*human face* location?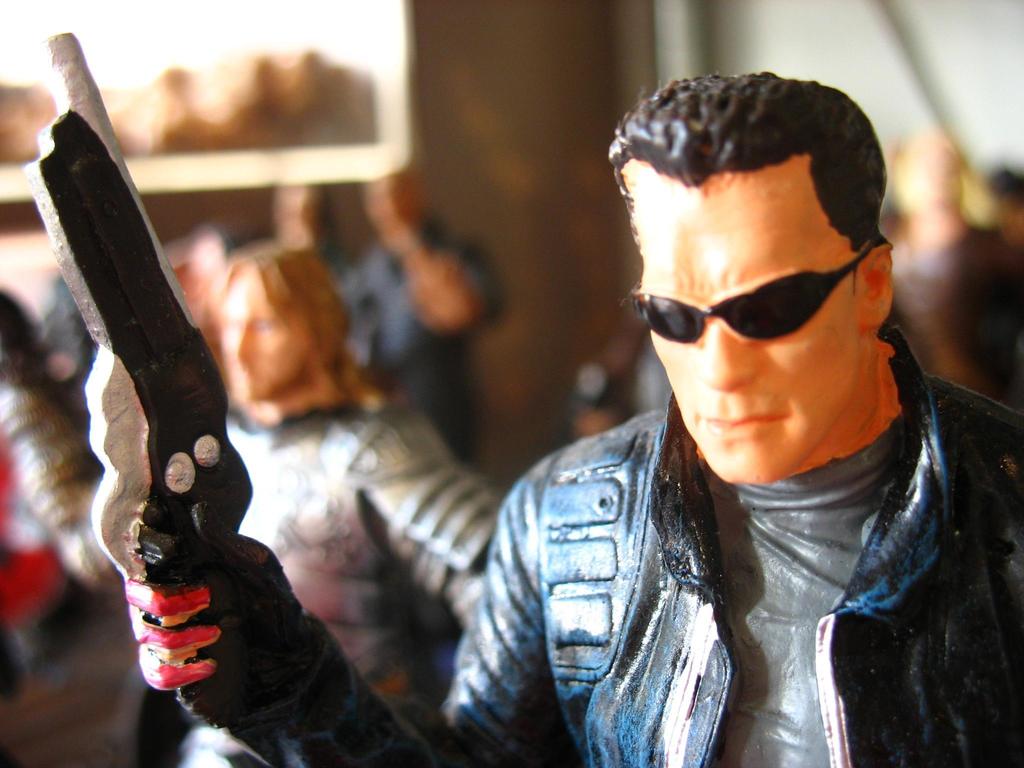
634 159 858 491
